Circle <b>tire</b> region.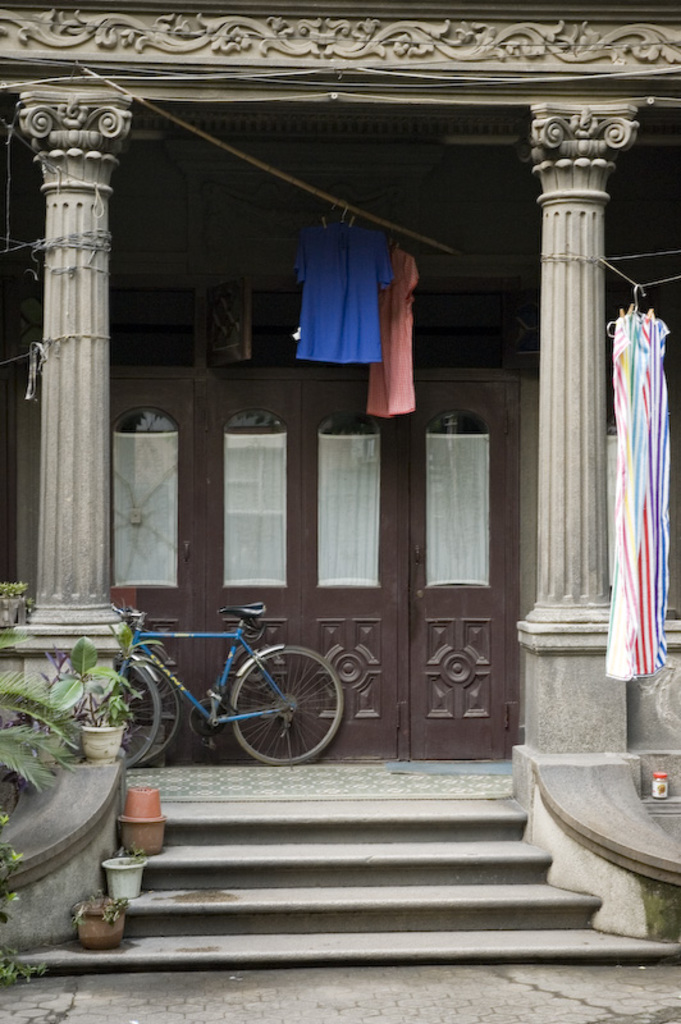
Region: rect(214, 649, 339, 772).
